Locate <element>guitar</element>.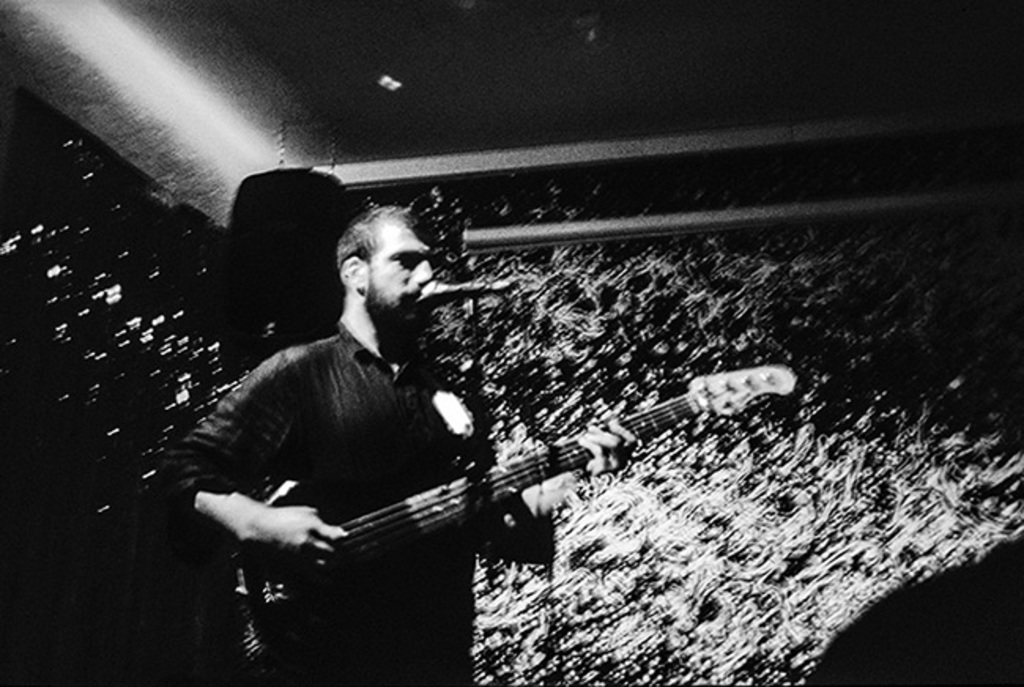
Bounding box: [x1=169, y1=362, x2=799, y2=673].
